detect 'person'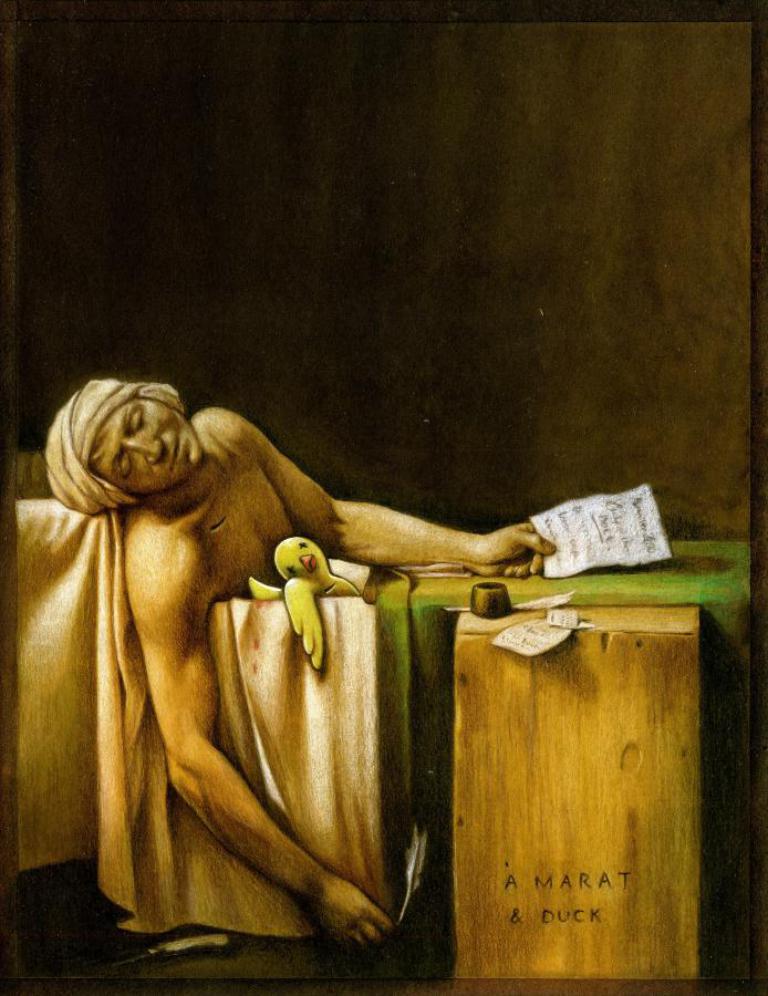
box=[46, 349, 447, 995]
